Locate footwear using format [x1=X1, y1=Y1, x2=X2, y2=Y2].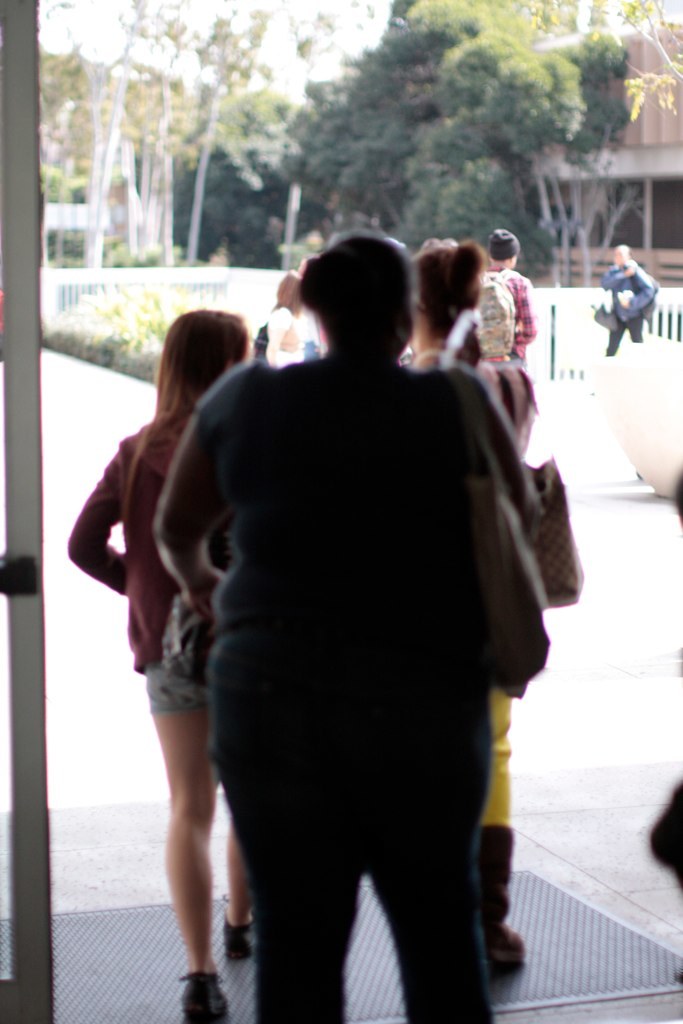
[x1=217, y1=919, x2=254, y2=962].
